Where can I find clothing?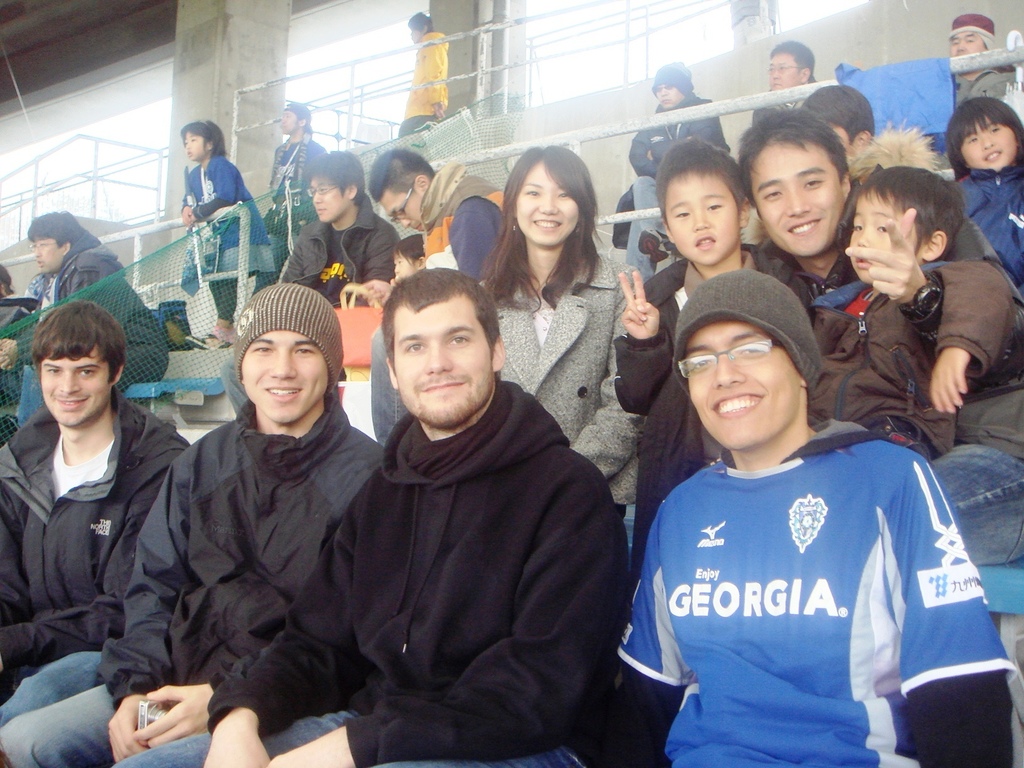
You can find it at <box>0,282,383,767</box>.
